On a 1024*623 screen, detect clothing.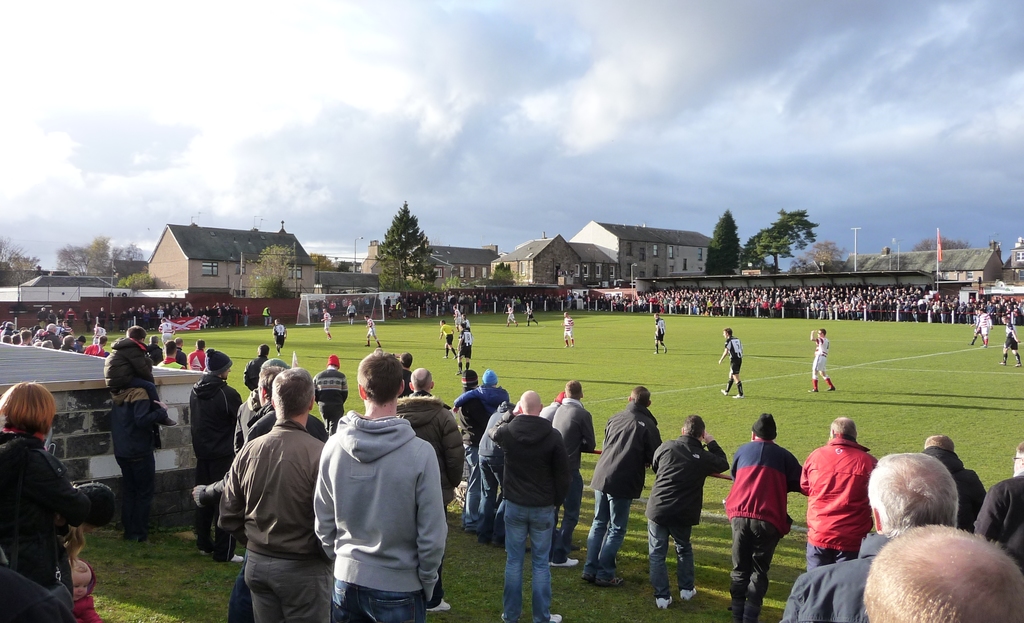
455,384,511,414.
